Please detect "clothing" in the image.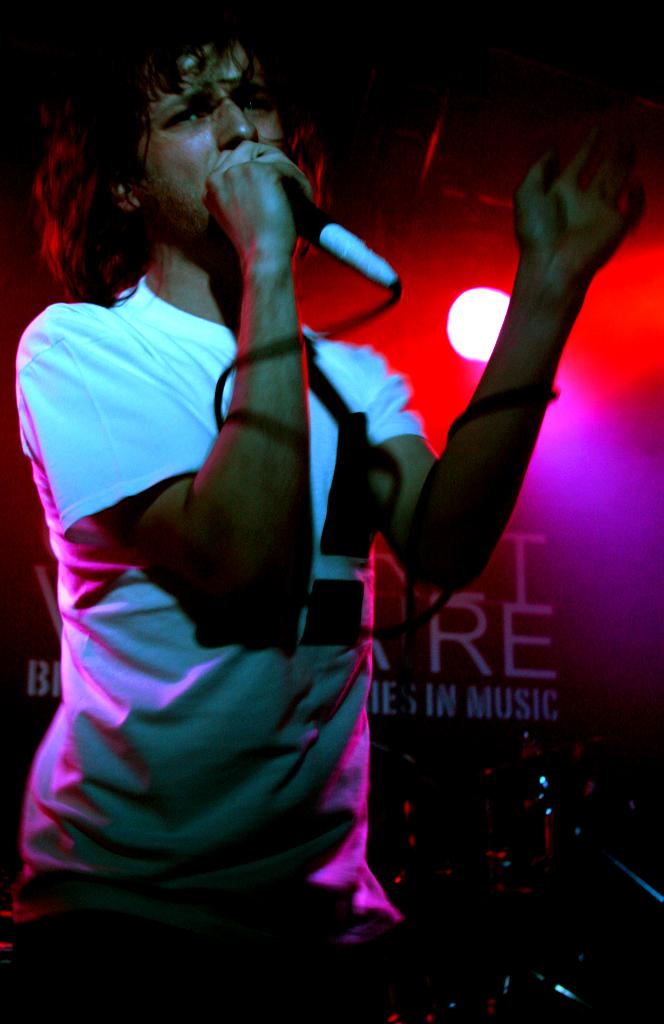
(41,156,444,1007).
